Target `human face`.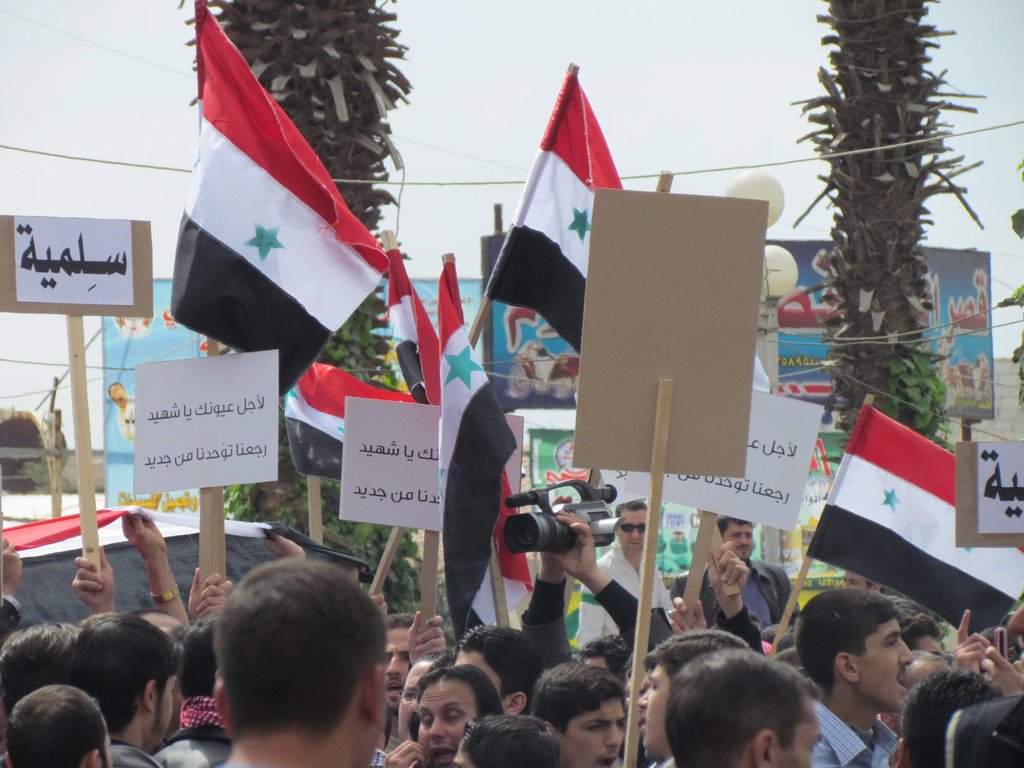
Target region: {"x1": 863, "y1": 620, "x2": 920, "y2": 710}.
